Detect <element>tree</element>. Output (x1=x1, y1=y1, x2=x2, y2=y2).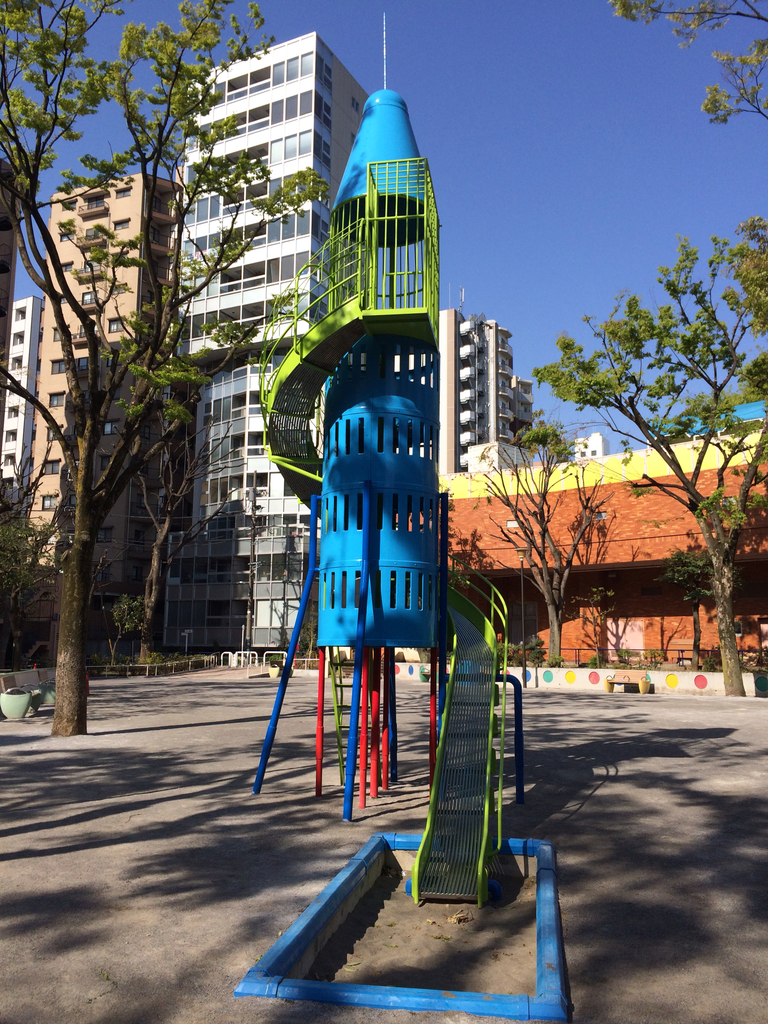
(x1=534, y1=233, x2=767, y2=697).
